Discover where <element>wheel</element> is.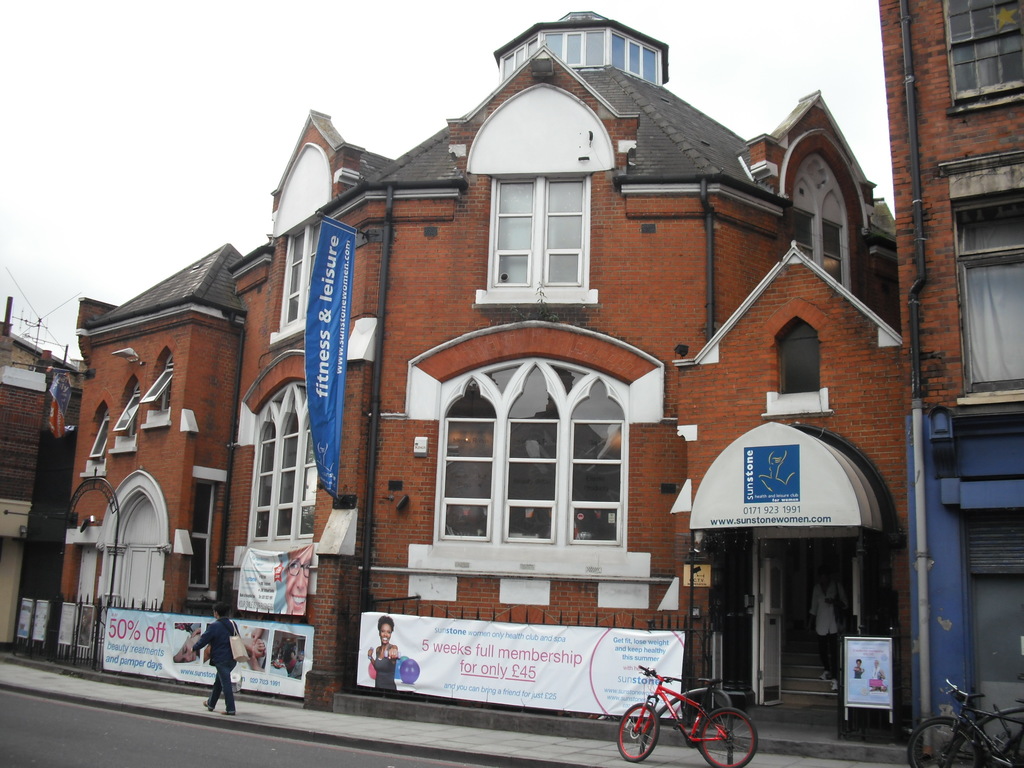
Discovered at BBox(991, 716, 1023, 767).
